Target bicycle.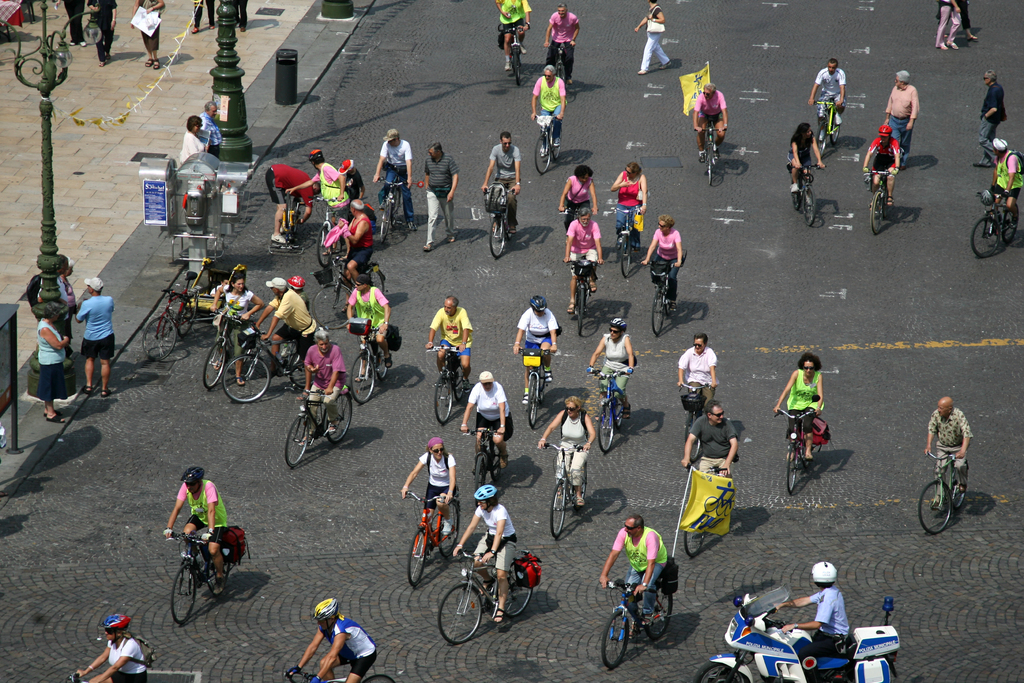
Target region: l=678, t=379, r=710, b=445.
